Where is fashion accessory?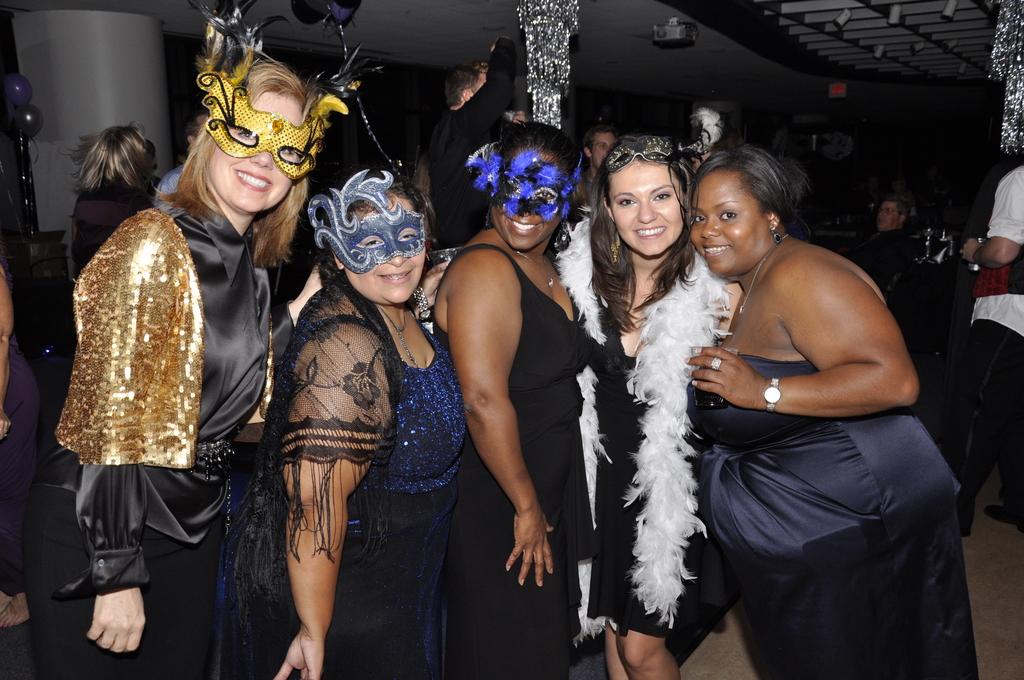
[x1=552, y1=249, x2=746, y2=628].
